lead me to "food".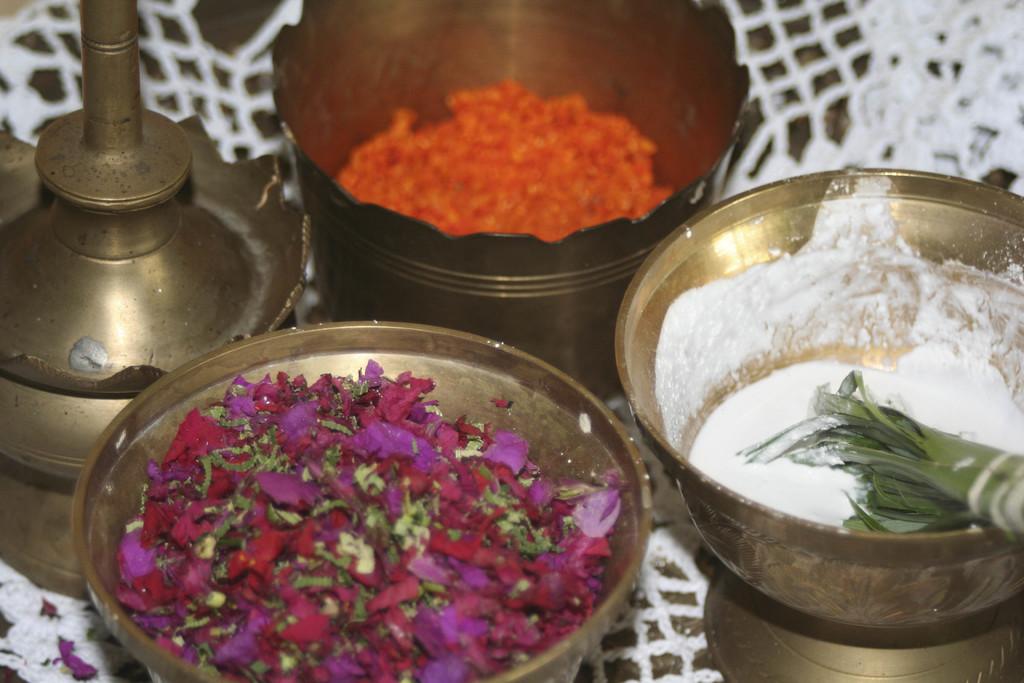
Lead to (113,359,624,682).
